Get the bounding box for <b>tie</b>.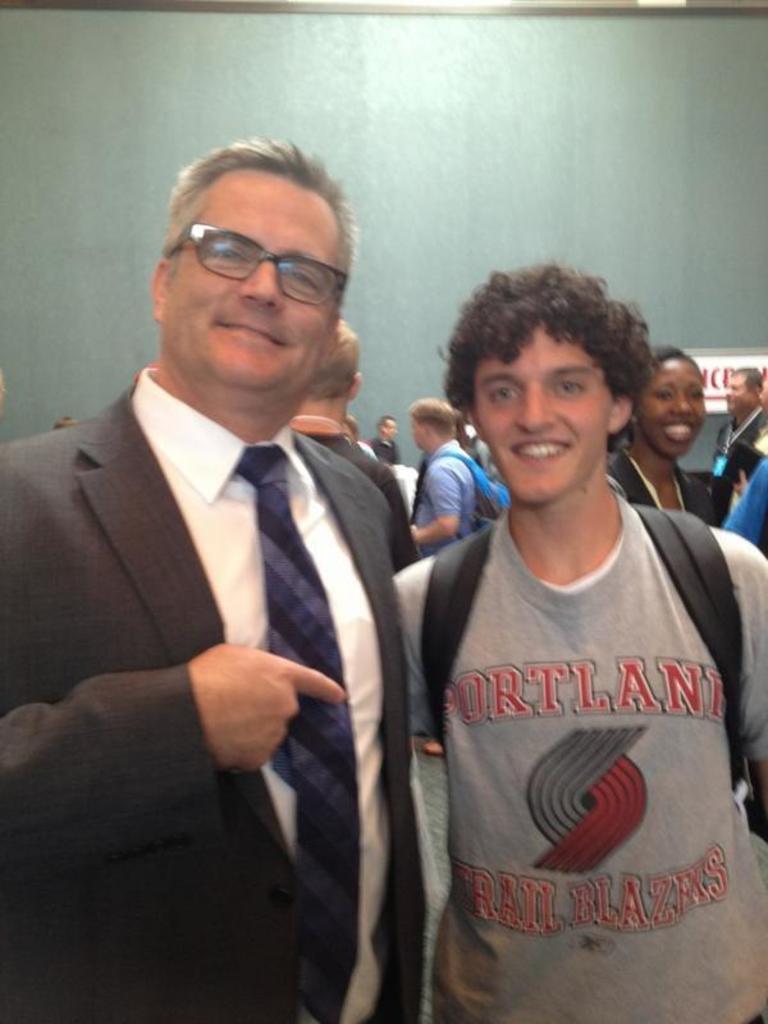
box=[243, 448, 366, 1023].
